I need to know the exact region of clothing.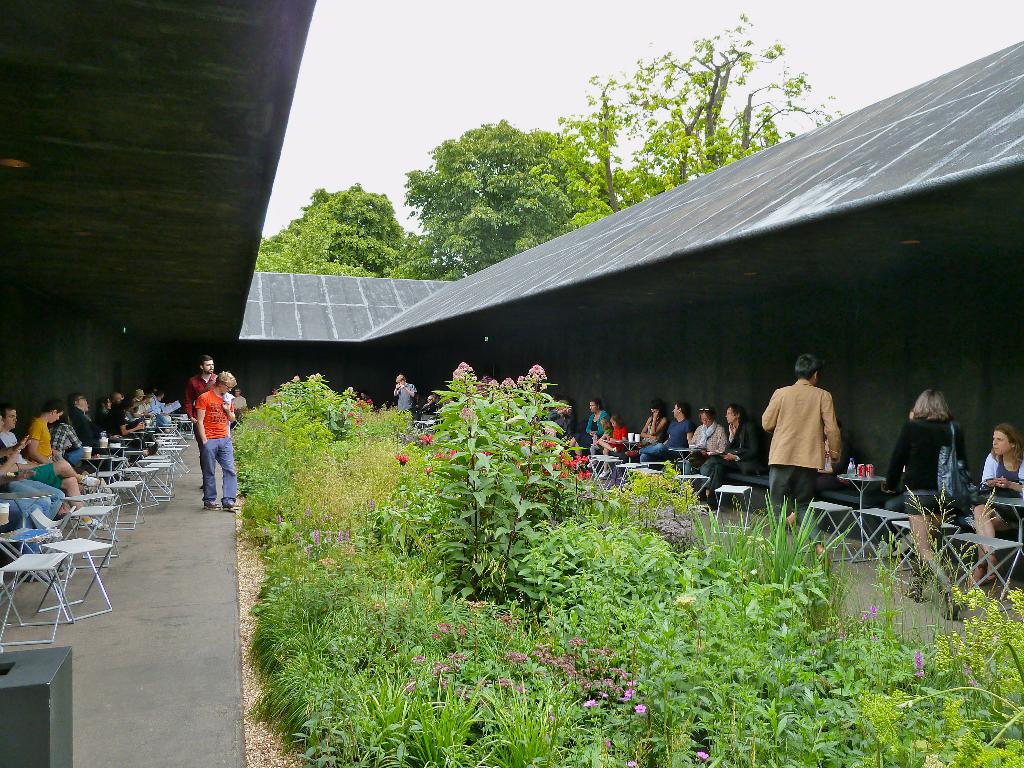
Region: (544, 408, 573, 438).
